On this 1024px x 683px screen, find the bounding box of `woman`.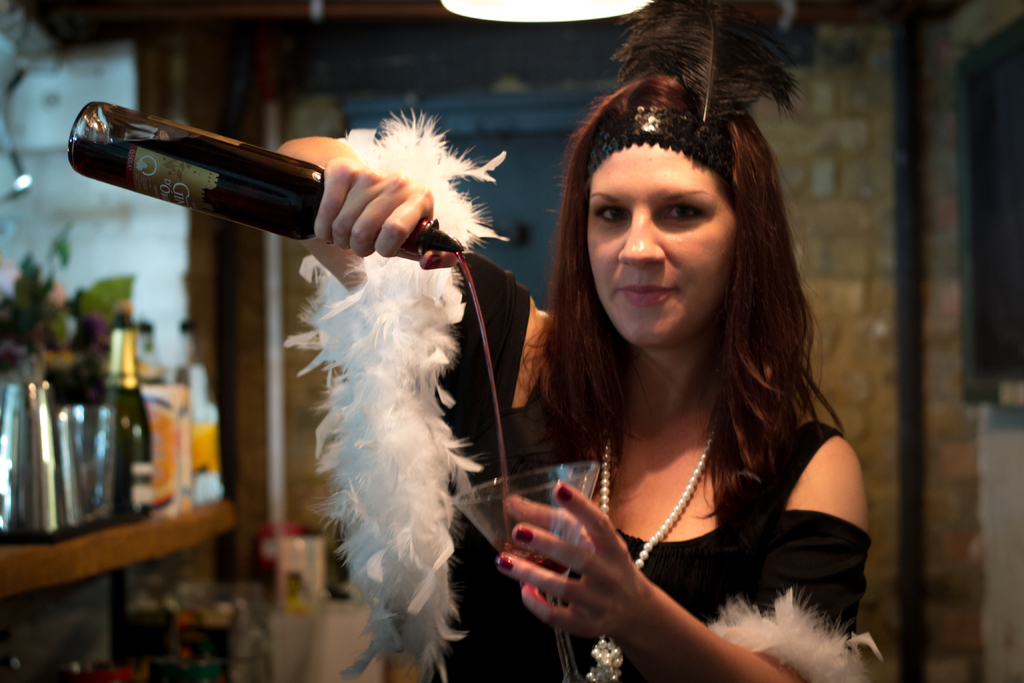
Bounding box: bbox(278, 0, 881, 682).
